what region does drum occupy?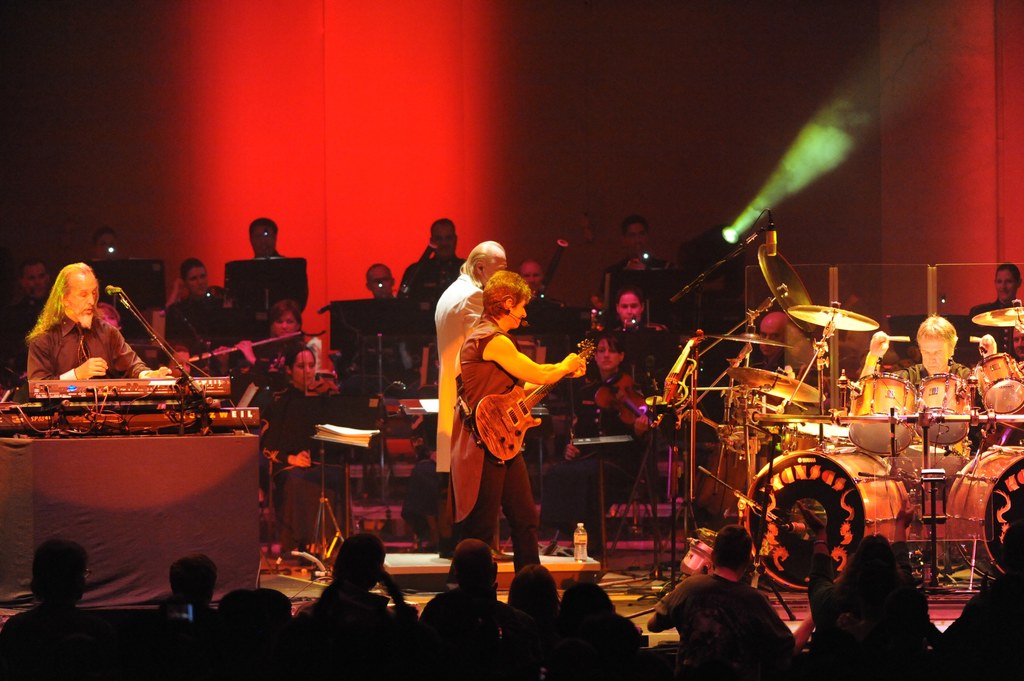
select_region(848, 372, 917, 454).
